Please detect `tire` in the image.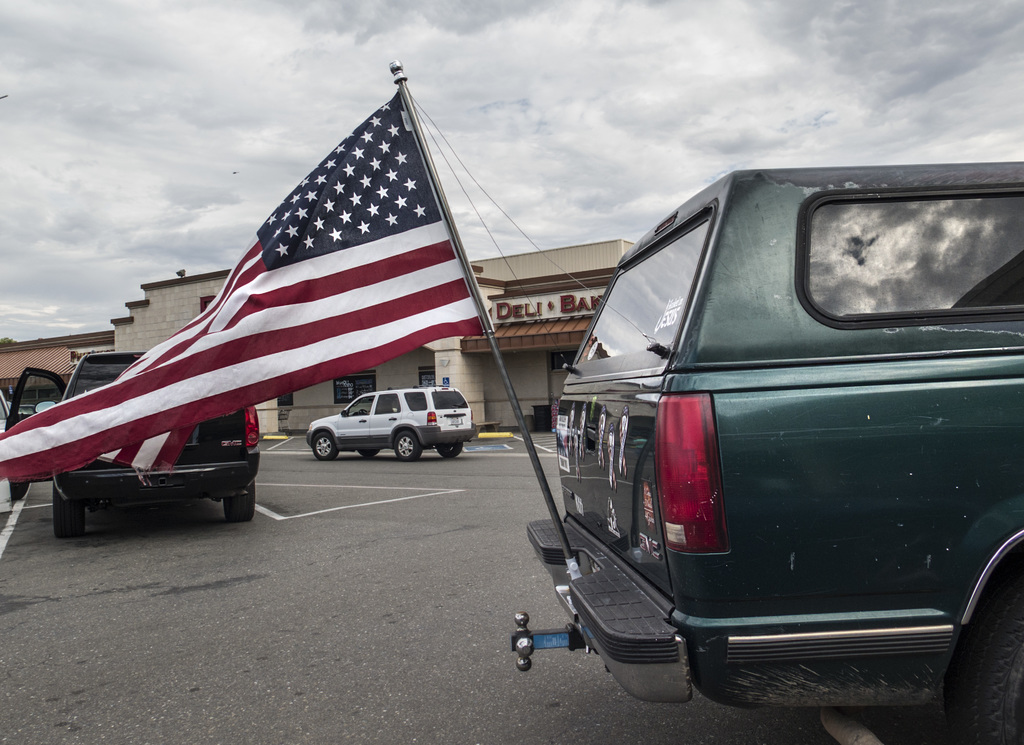
[312, 433, 337, 462].
